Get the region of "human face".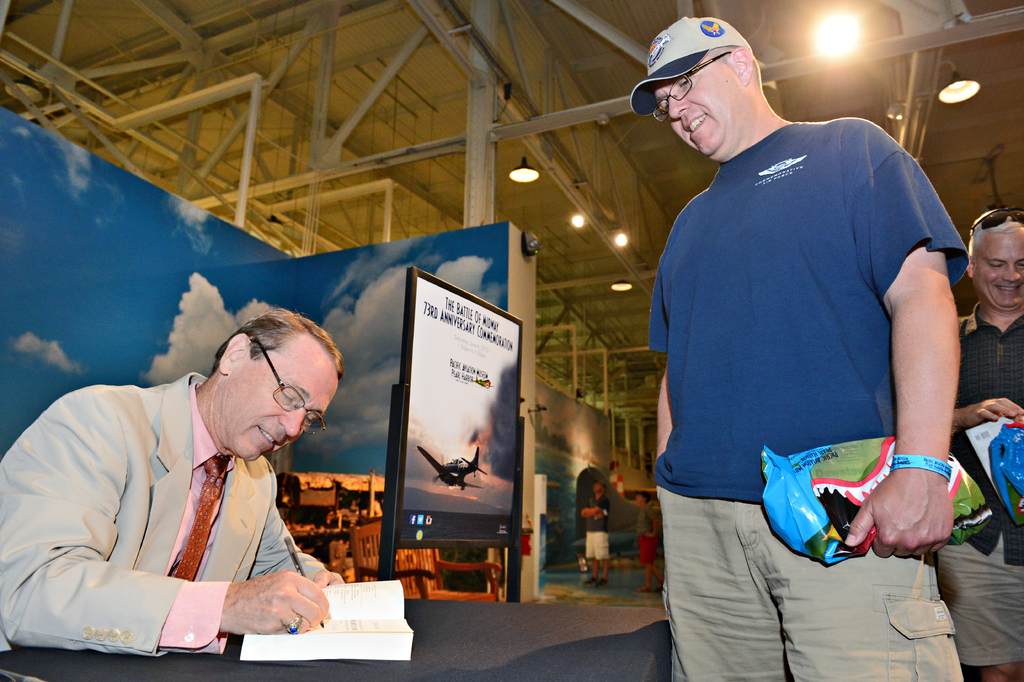
select_region(972, 225, 1023, 309).
